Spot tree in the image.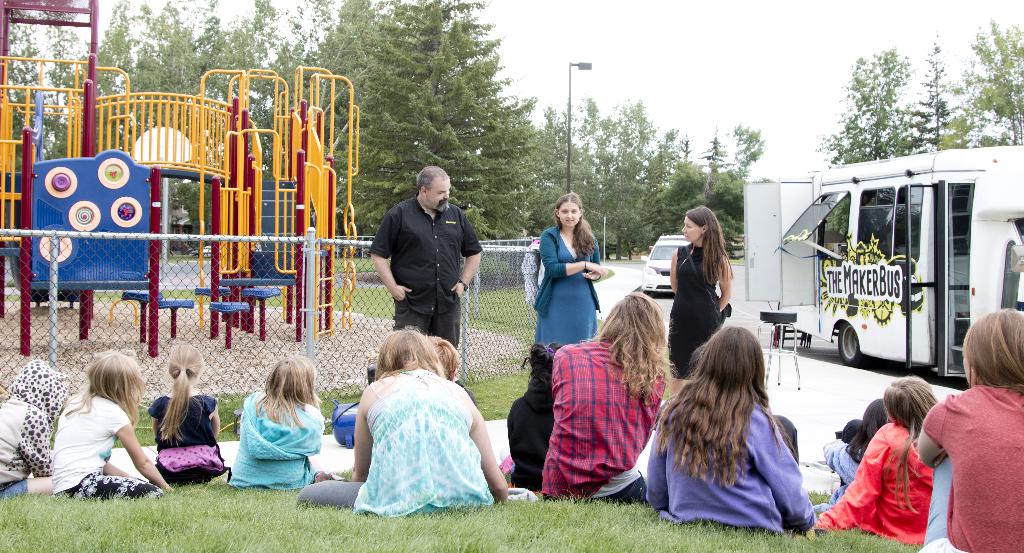
tree found at [left=937, top=20, right=1023, bottom=153].
